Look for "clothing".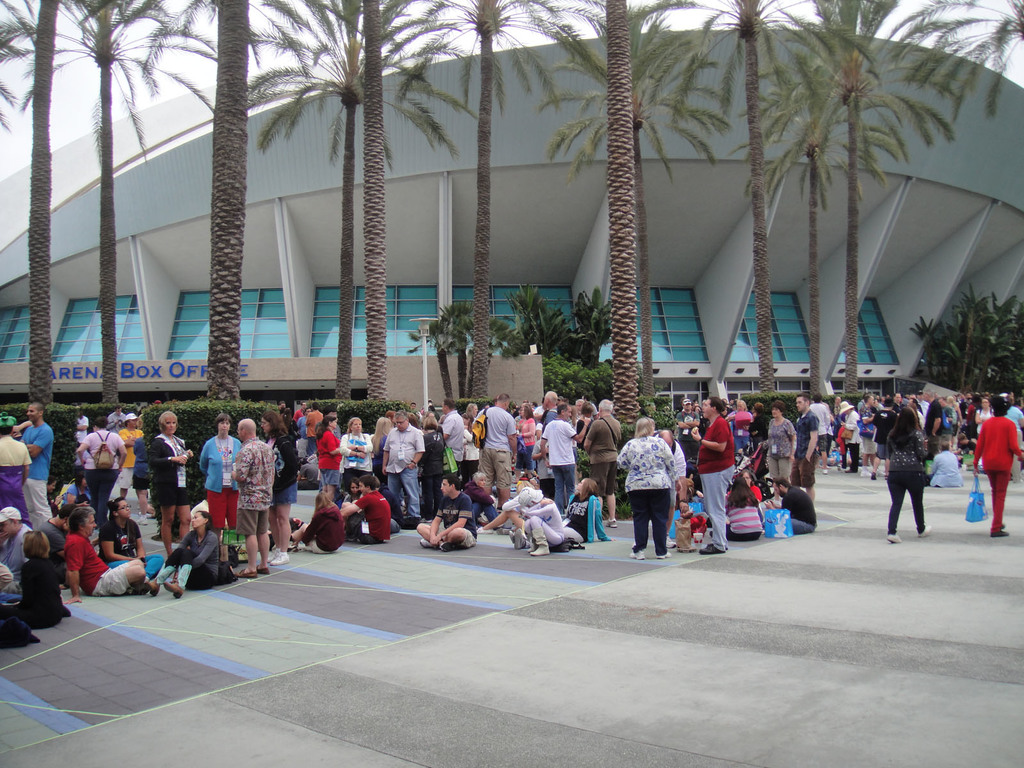
Found: {"x1": 483, "y1": 401, "x2": 520, "y2": 493}.
